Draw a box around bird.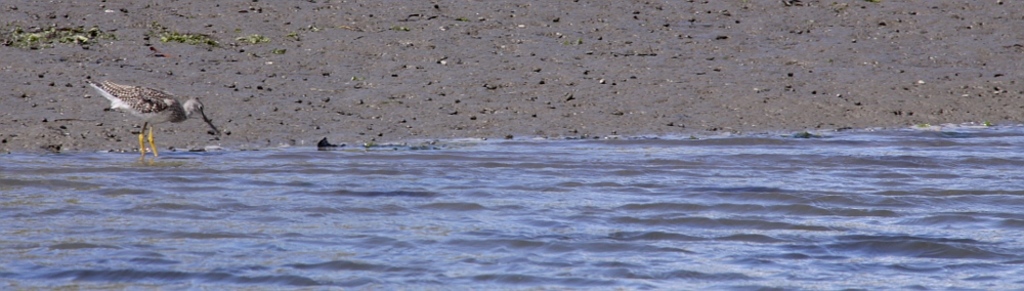
locate(94, 80, 216, 134).
